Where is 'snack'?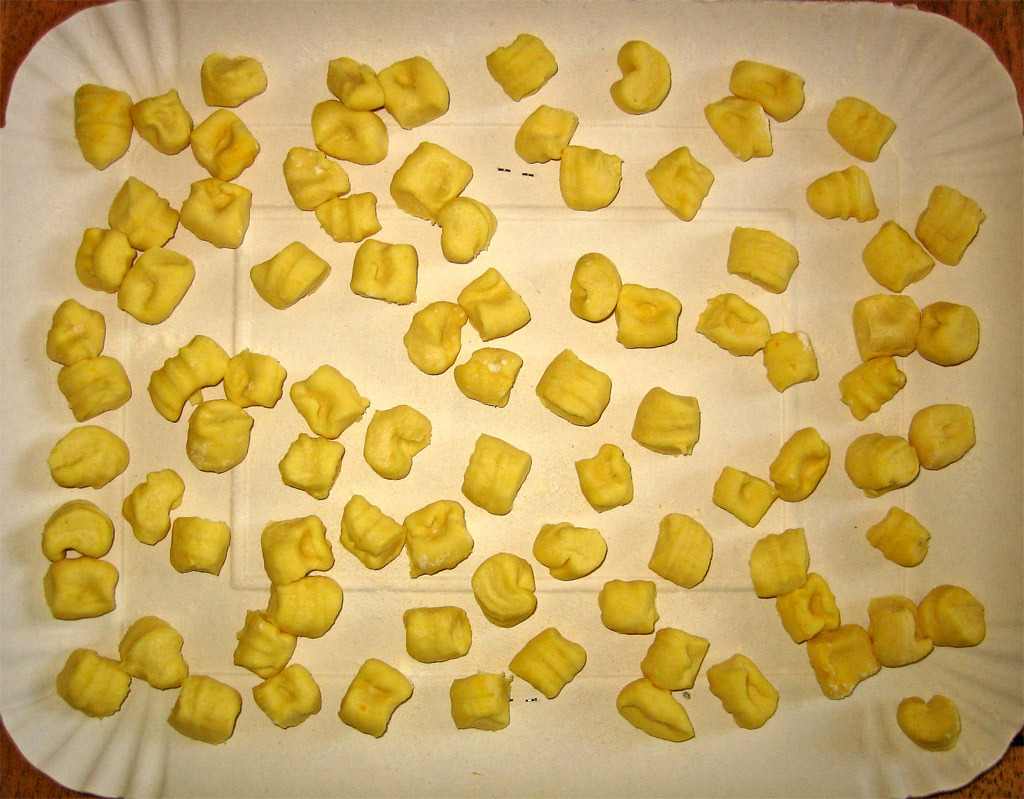
(left=124, top=466, right=189, bottom=543).
